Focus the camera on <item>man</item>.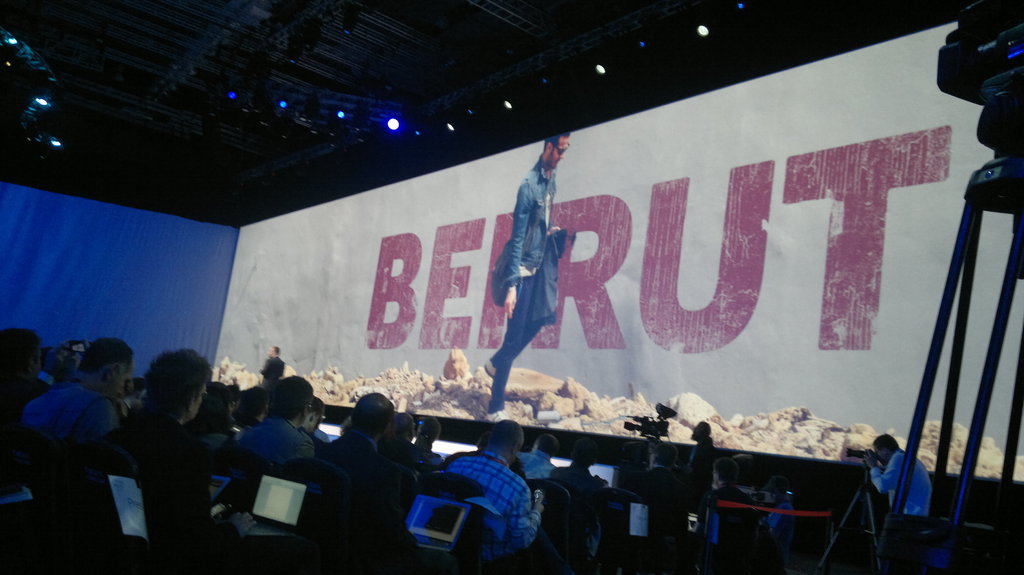
Focus region: [left=481, top=129, right=554, bottom=430].
